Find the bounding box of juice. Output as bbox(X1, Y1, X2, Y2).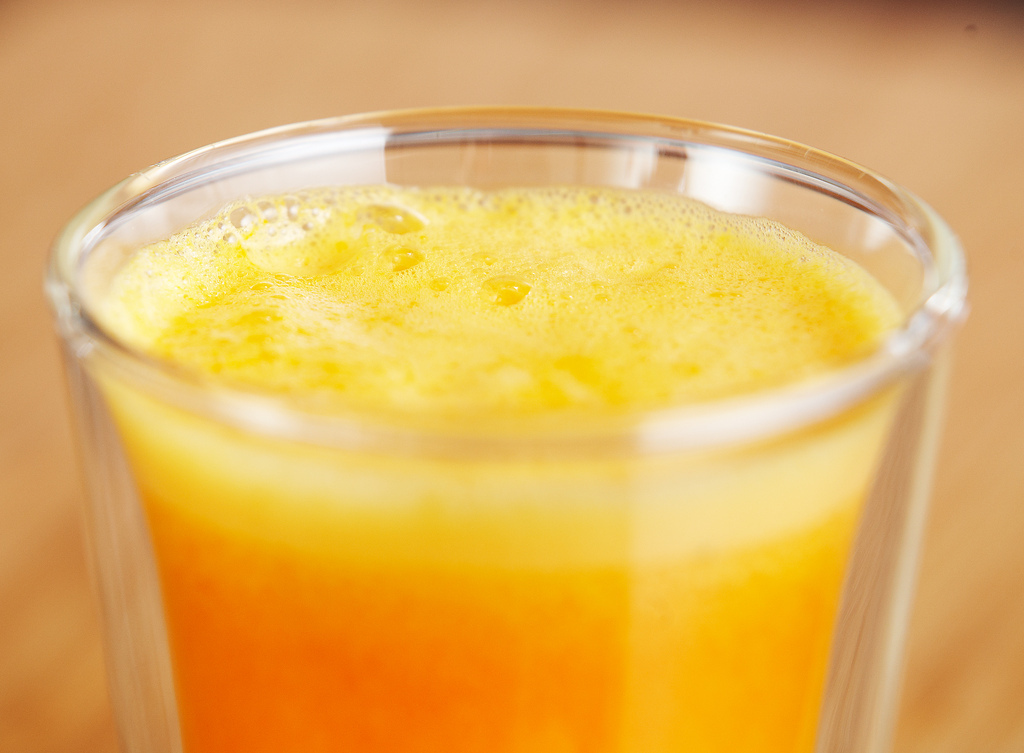
bbox(90, 182, 917, 752).
